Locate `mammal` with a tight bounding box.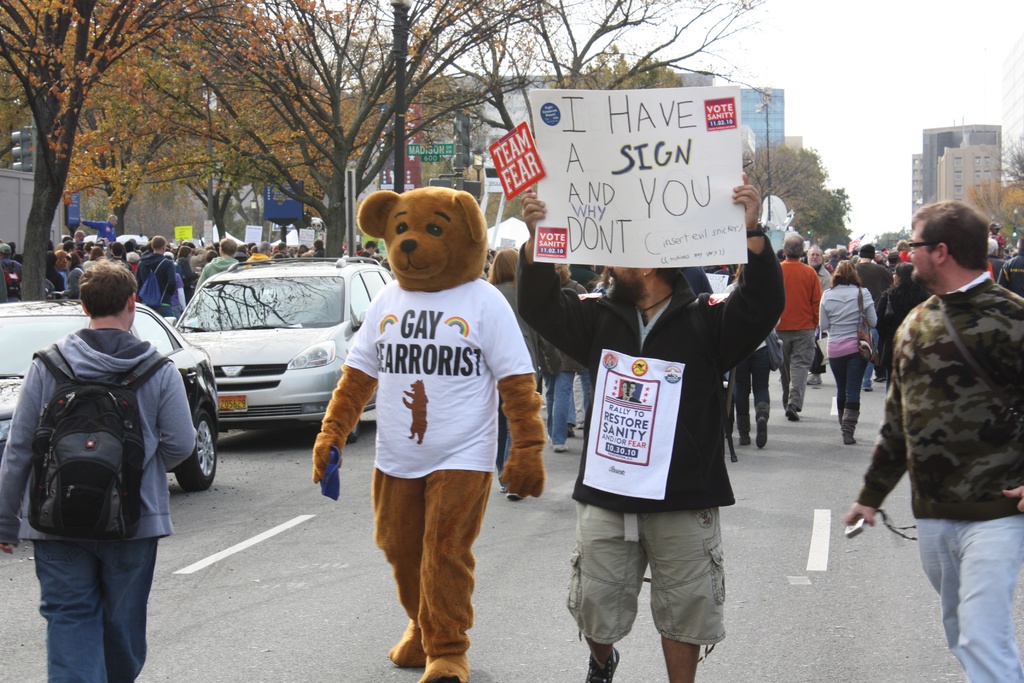
400,377,430,442.
